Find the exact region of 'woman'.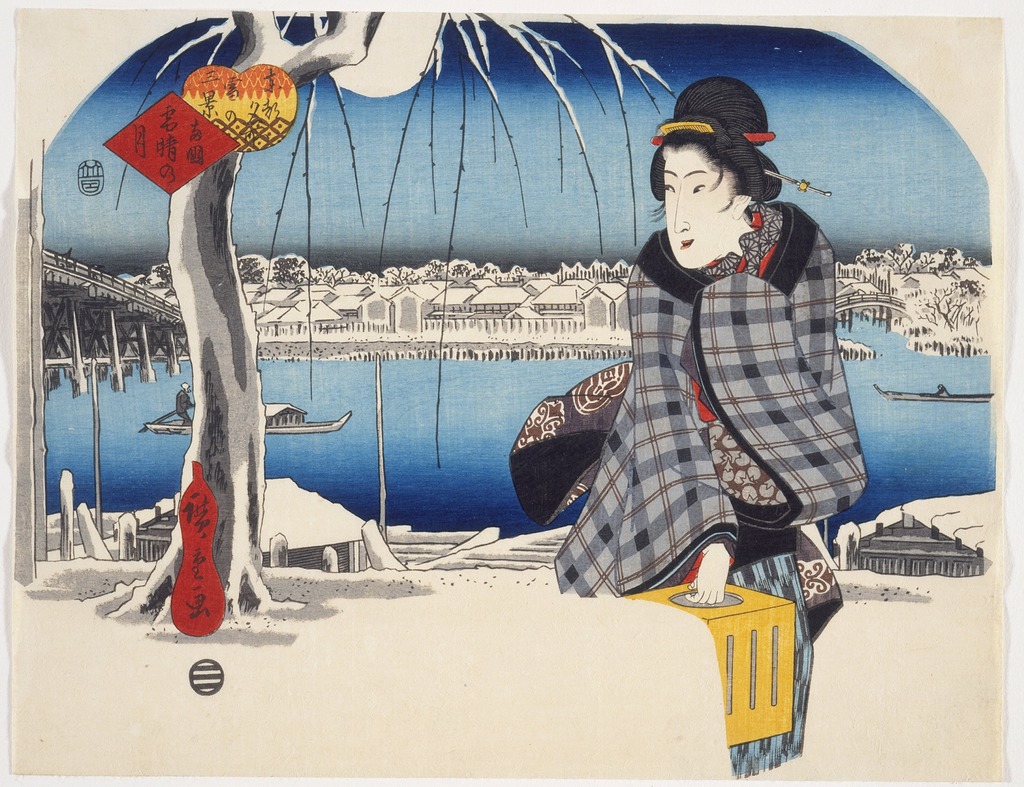
Exact region: select_region(539, 62, 848, 640).
